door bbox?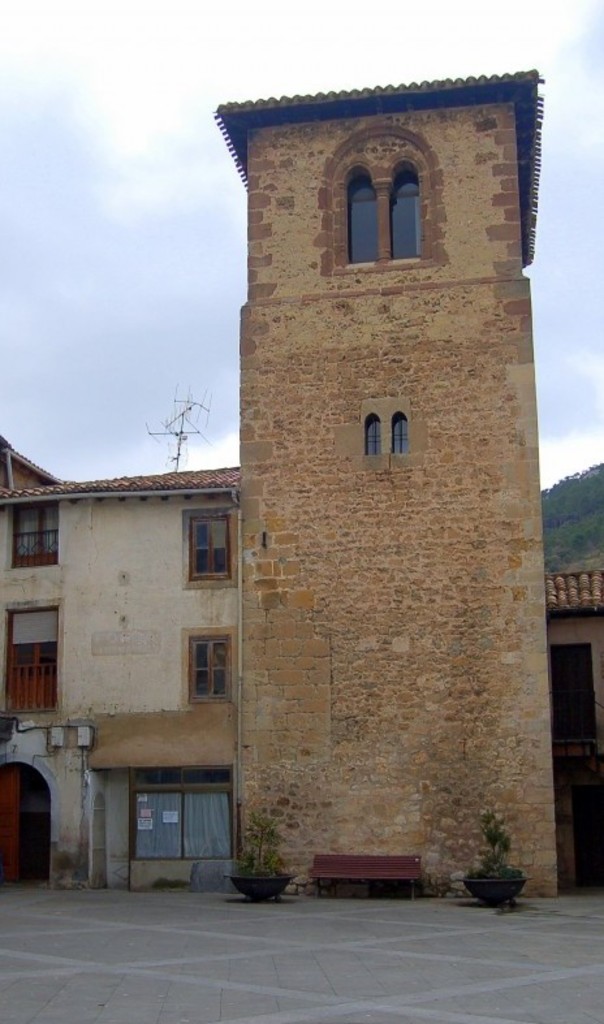
l=0, t=610, r=49, b=718
